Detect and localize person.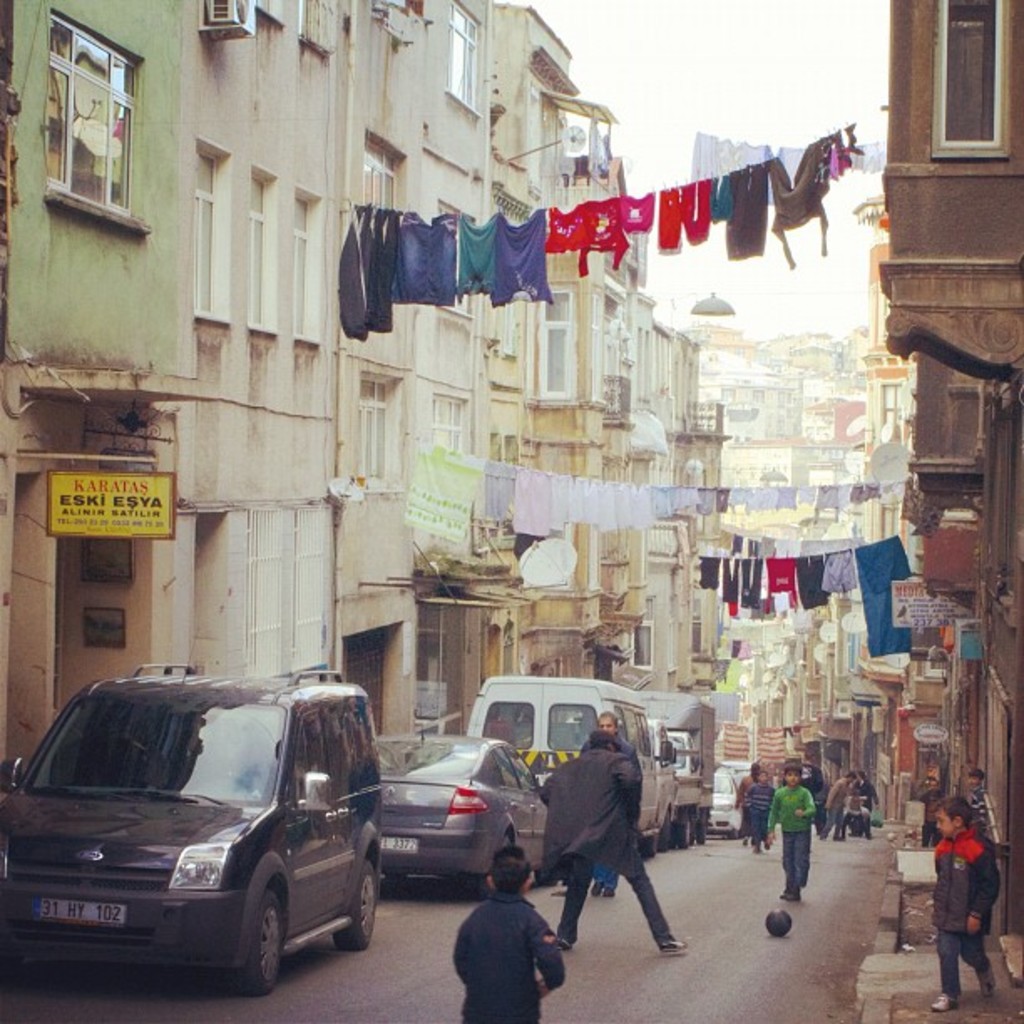
Localized at crop(572, 698, 648, 905).
